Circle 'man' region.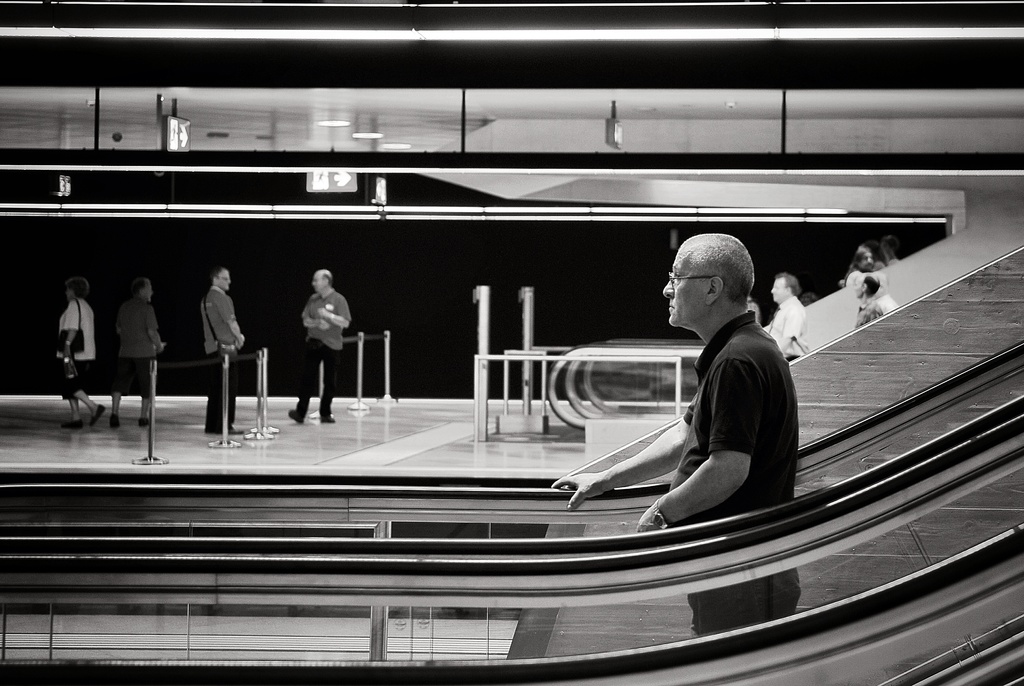
Region: {"x1": 201, "y1": 264, "x2": 247, "y2": 434}.
